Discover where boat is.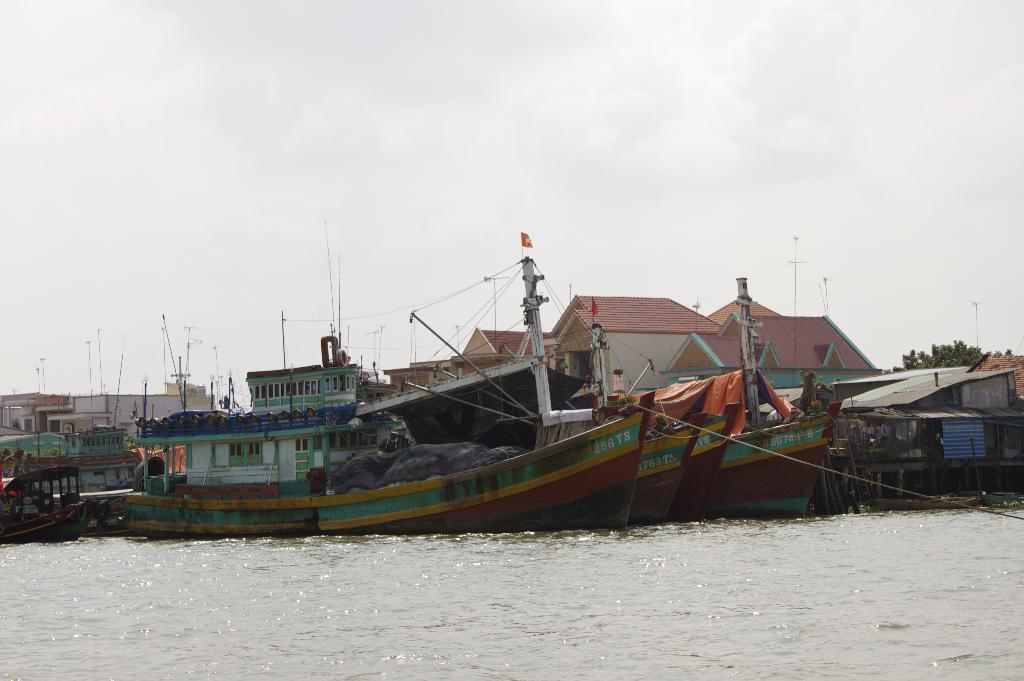
Discovered at [0, 464, 94, 556].
